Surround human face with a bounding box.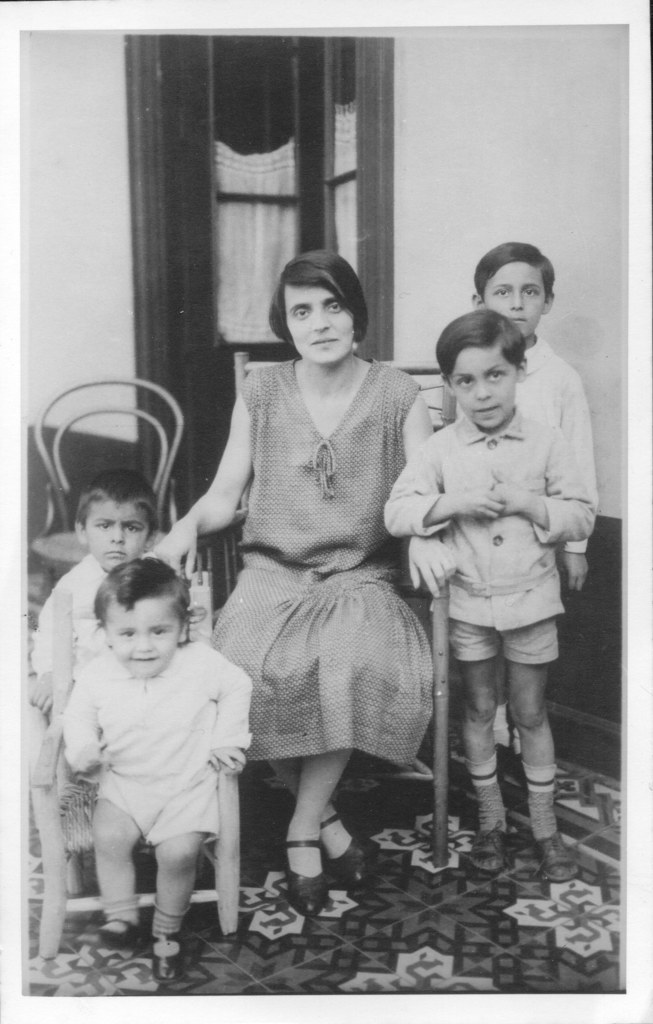
[84, 507, 145, 568].
